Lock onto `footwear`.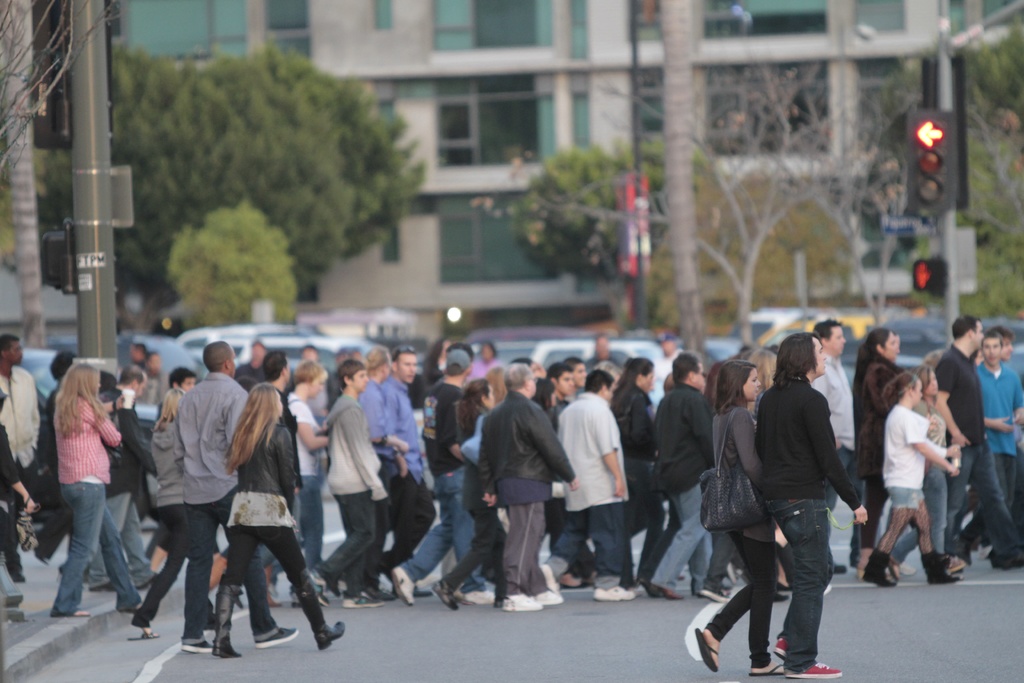
Locked: box(557, 572, 580, 585).
